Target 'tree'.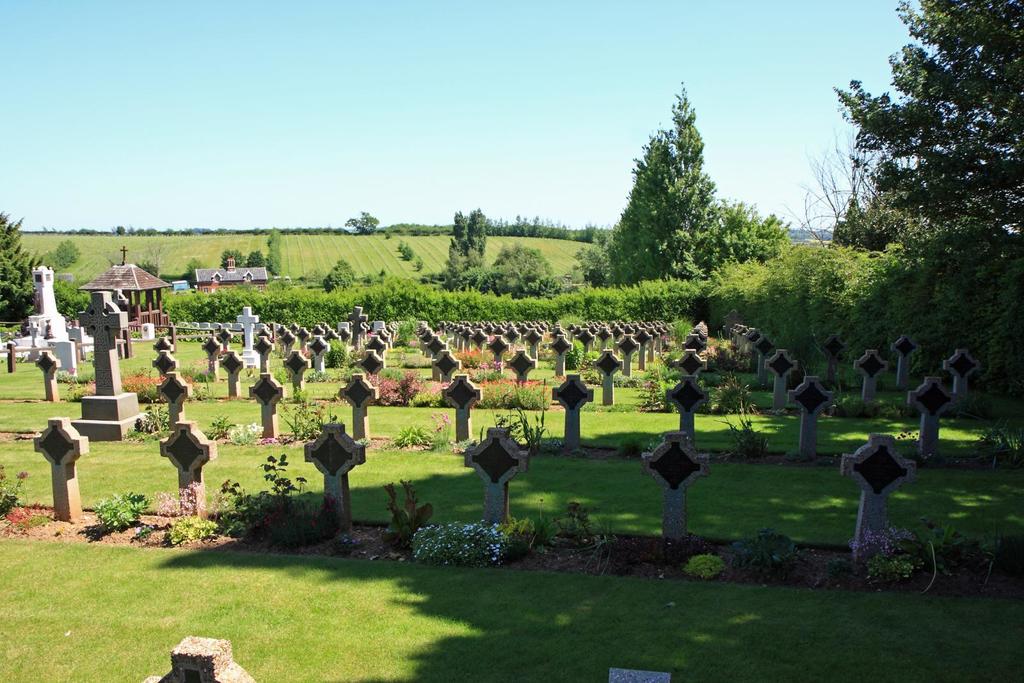
Target region: BBox(0, 211, 45, 327).
